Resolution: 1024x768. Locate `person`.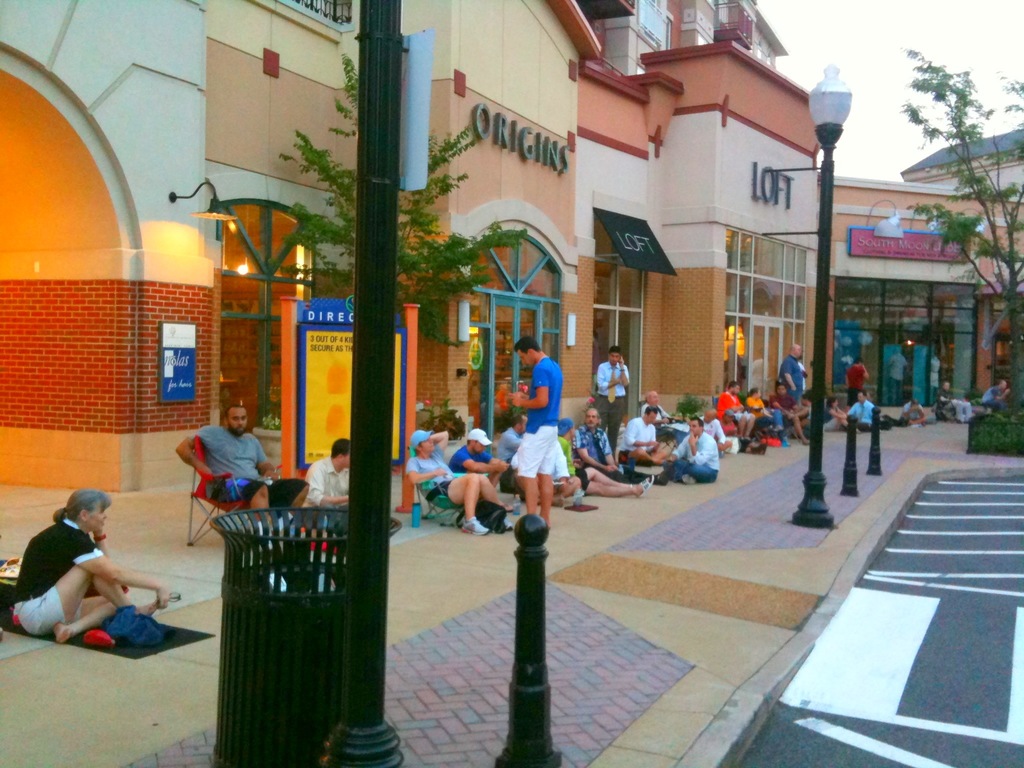
(x1=587, y1=343, x2=630, y2=428).
